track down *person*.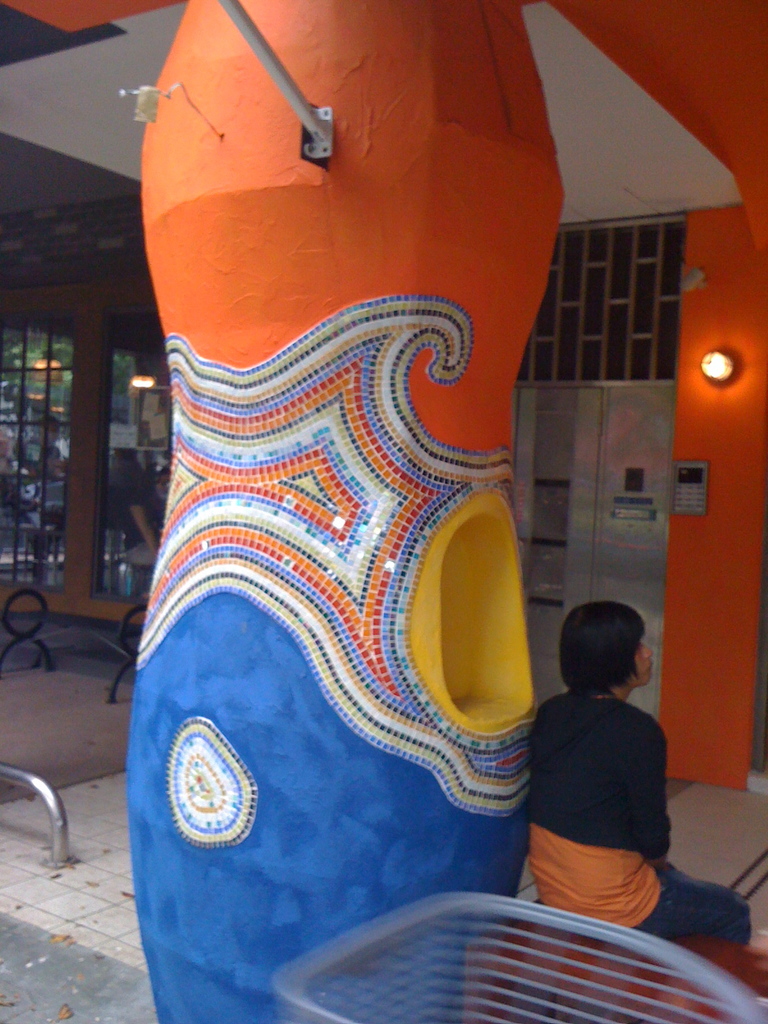
Tracked to 526/603/745/940.
